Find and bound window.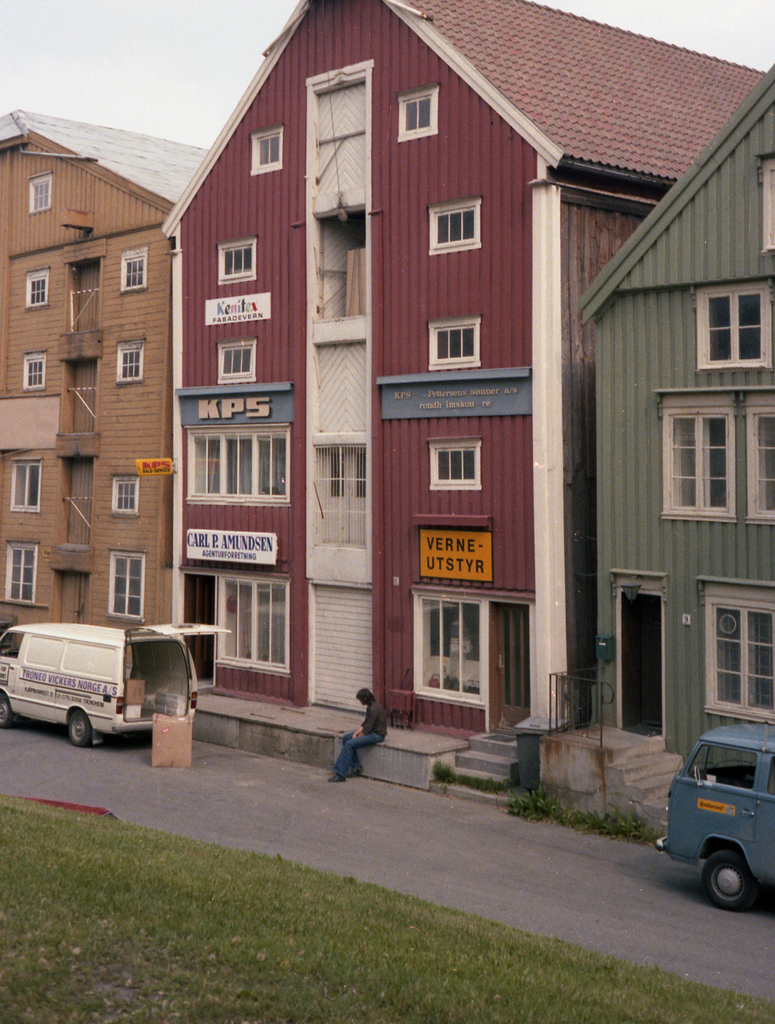
Bound: box=[428, 449, 477, 486].
